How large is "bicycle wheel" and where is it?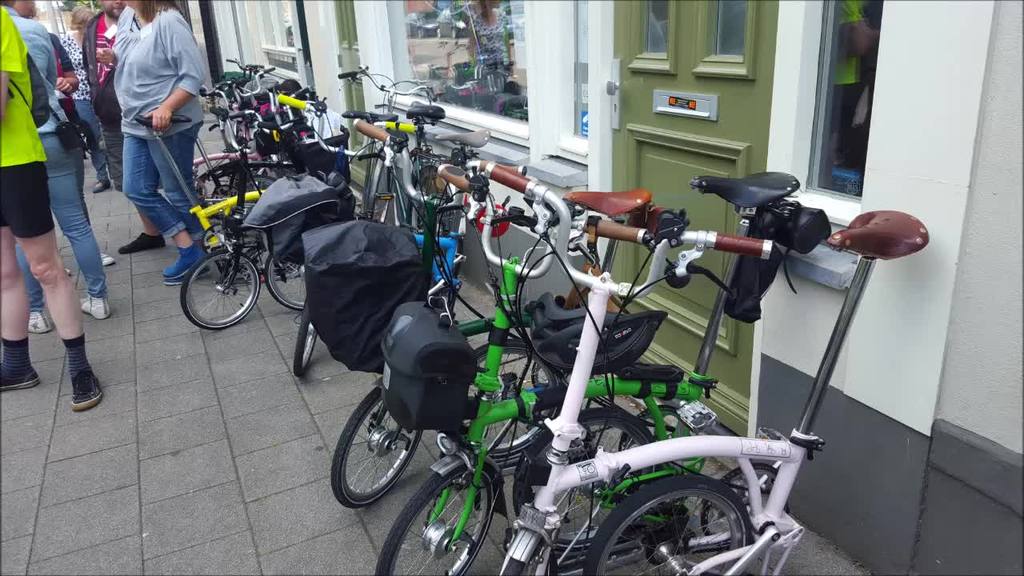
Bounding box: crop(170, 223, 262, 332).
